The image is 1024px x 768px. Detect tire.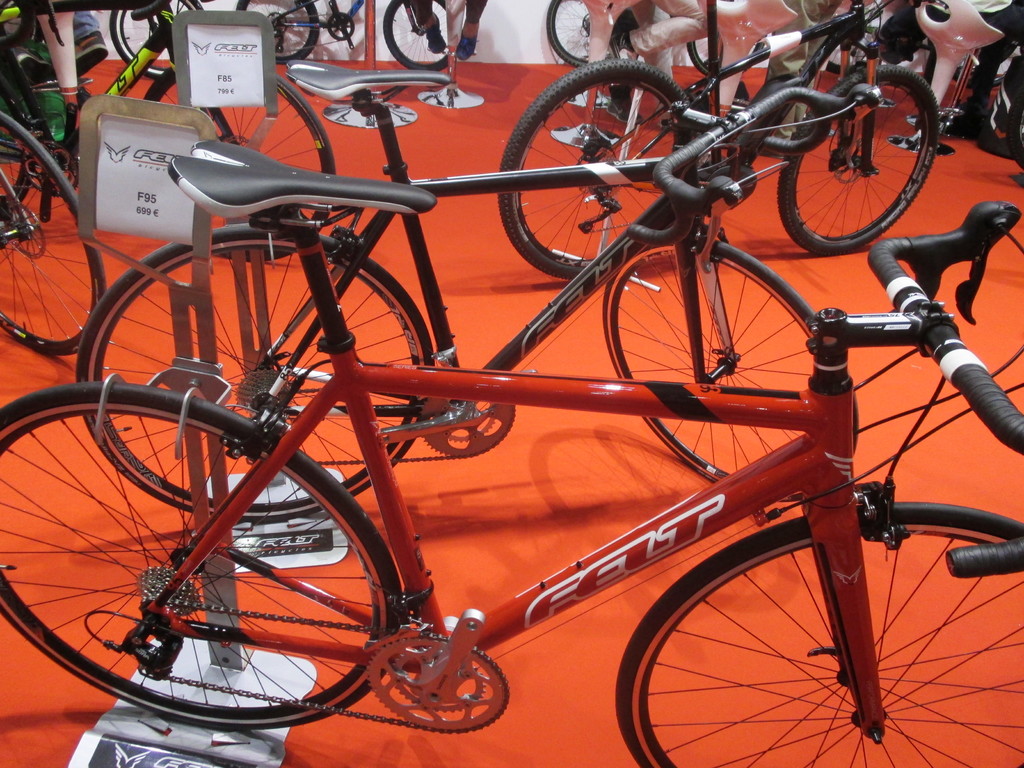
Detection: detection(148, 69, 339, 266).
